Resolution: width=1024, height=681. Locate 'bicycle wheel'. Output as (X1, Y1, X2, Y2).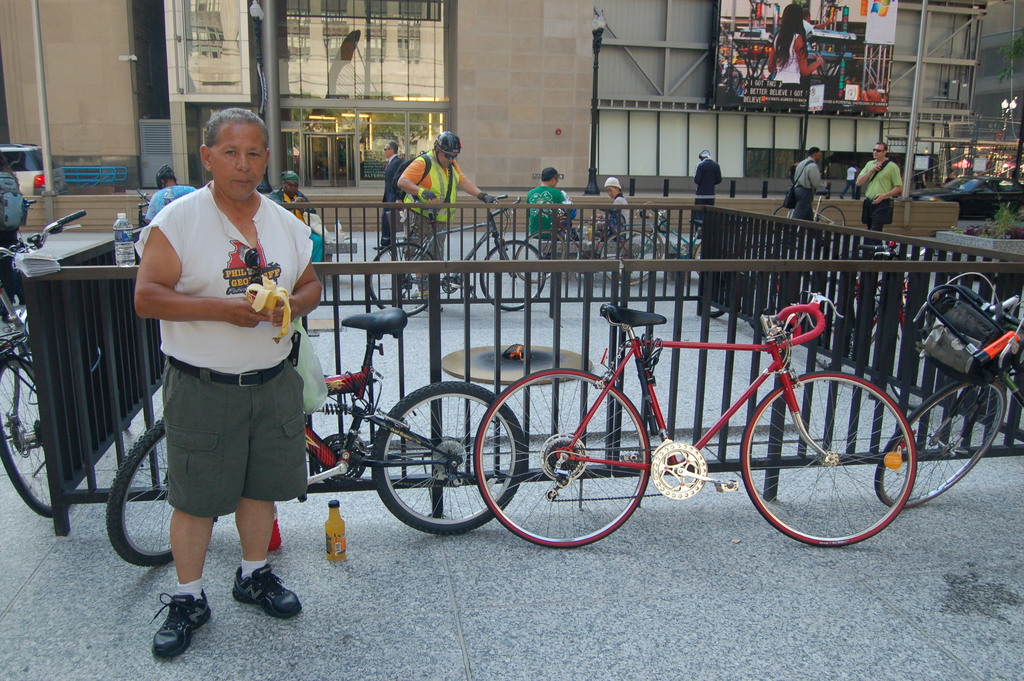
(735, 372, 922, 549).
